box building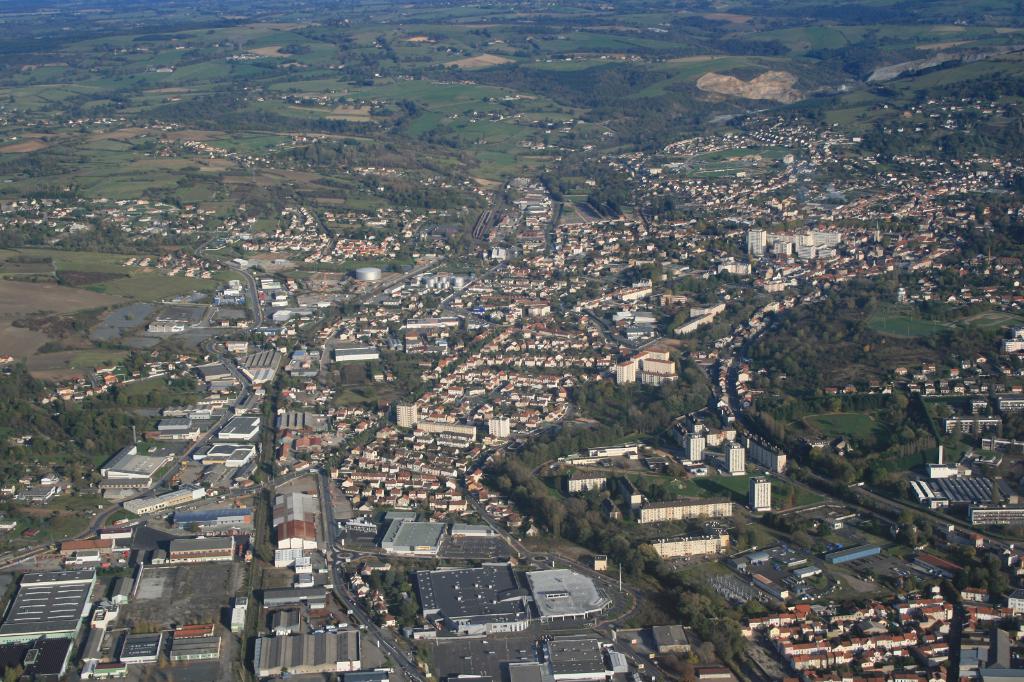
region(672, 413, 706, 449)
